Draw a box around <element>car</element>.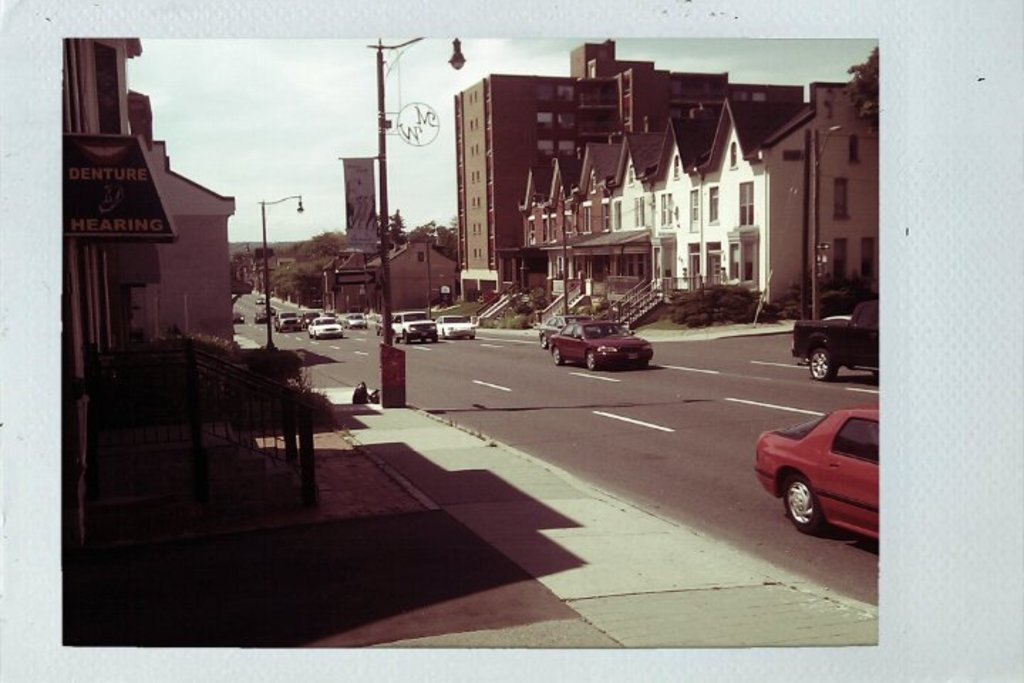
left=236, top=313, right=245, bottom=322.
